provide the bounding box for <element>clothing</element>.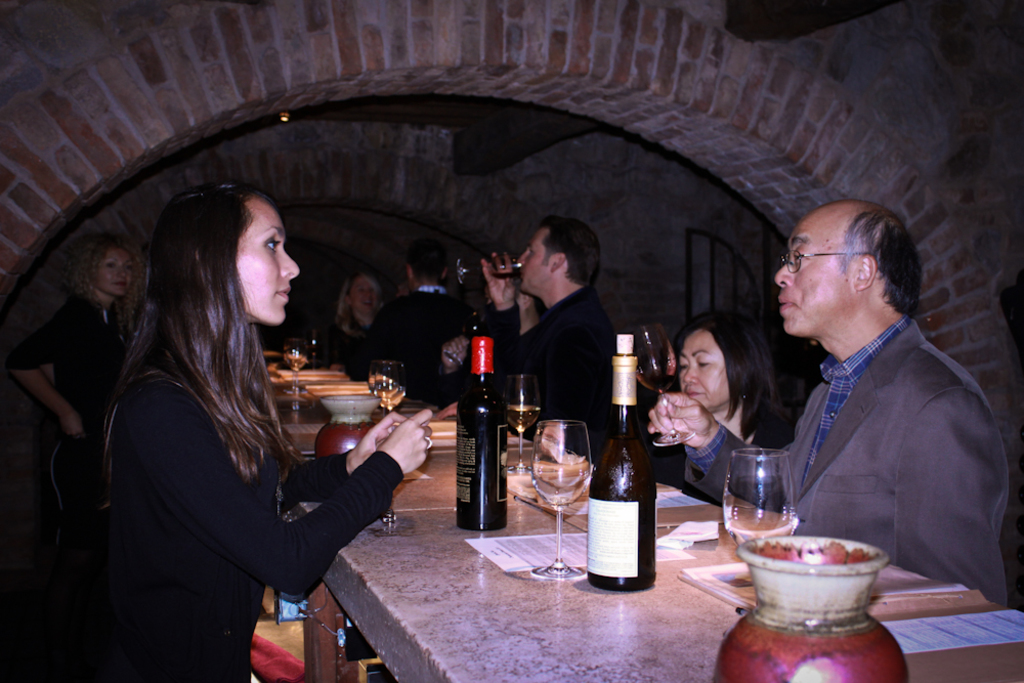
x1=678 y1=312 x2=1007 y2=606.
